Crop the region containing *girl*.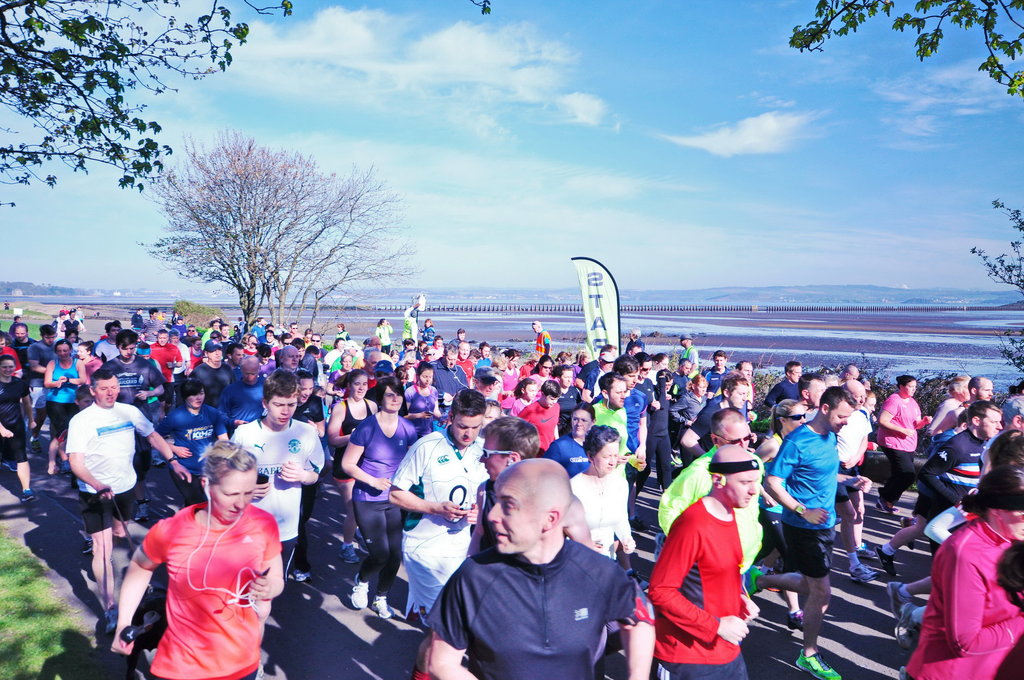
Crop region: bbox(508, 380, 536, 411).
